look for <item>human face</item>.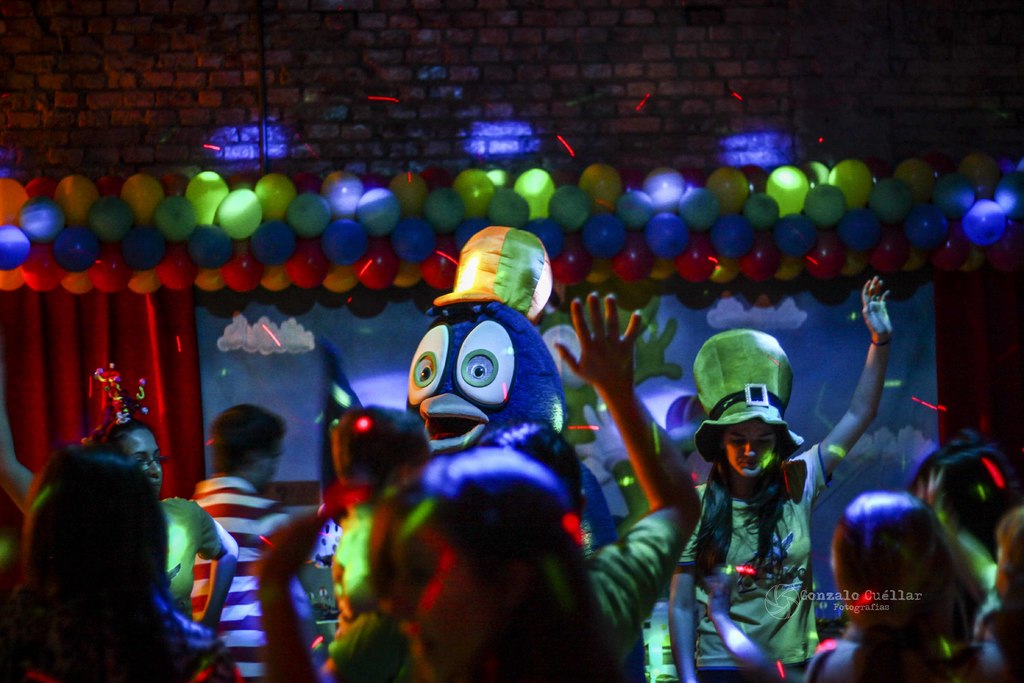
Found: Rect(259, 435, 286, 494).
